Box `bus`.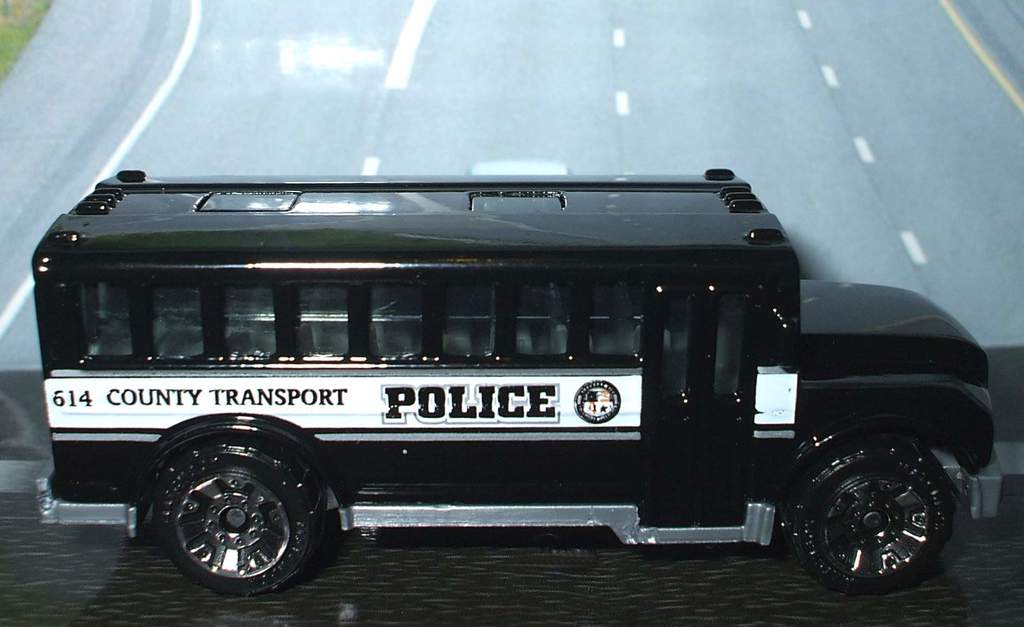
36/162/1002/603.
